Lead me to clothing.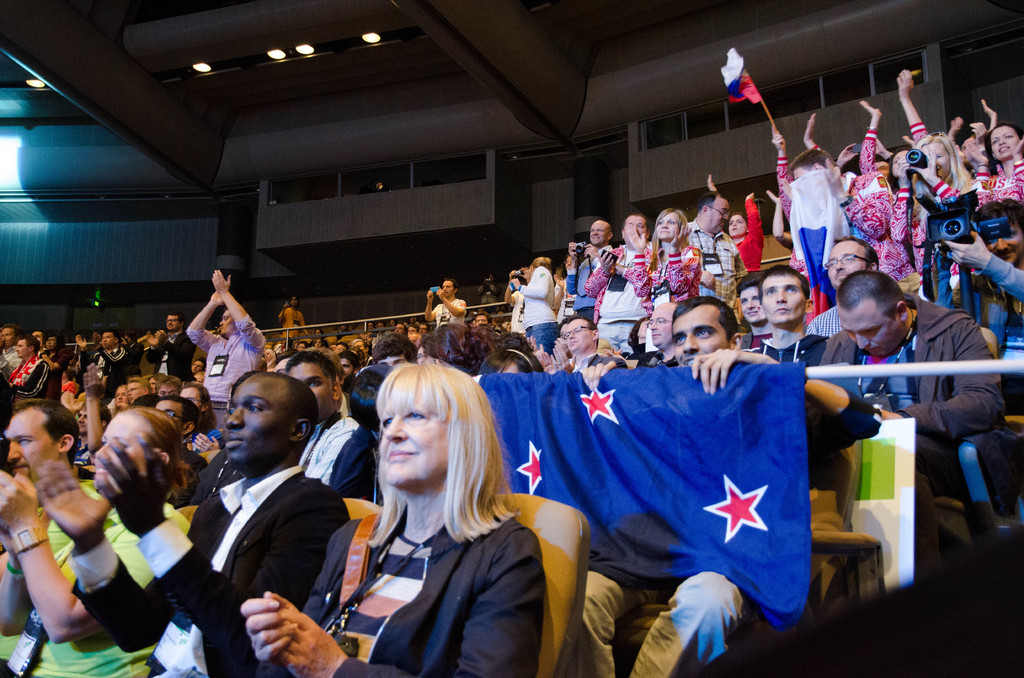
Lead to [805,298,845,340].
